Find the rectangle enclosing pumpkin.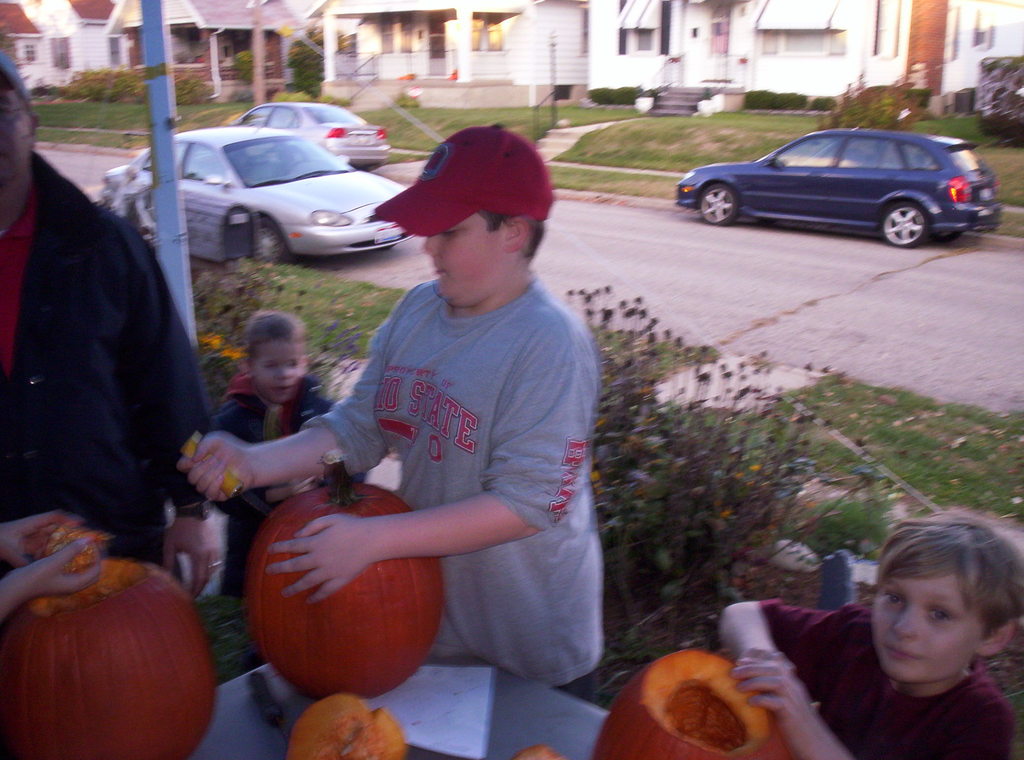
[x1=291, y1=687, x2=407, y2=759].
